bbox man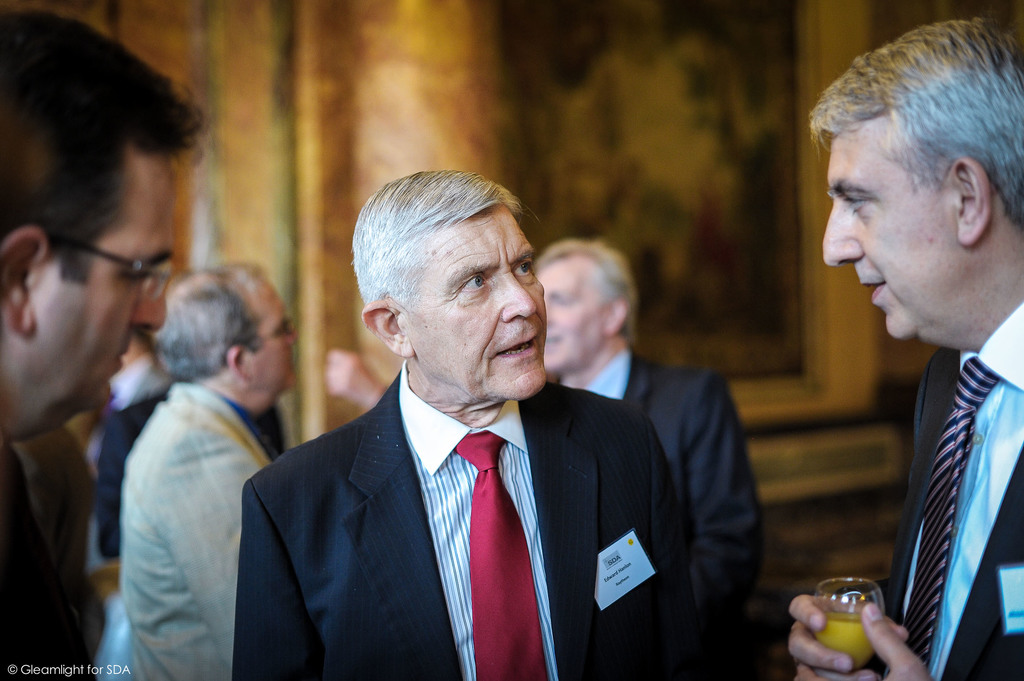
BBox(109, 259, 320, 680)
